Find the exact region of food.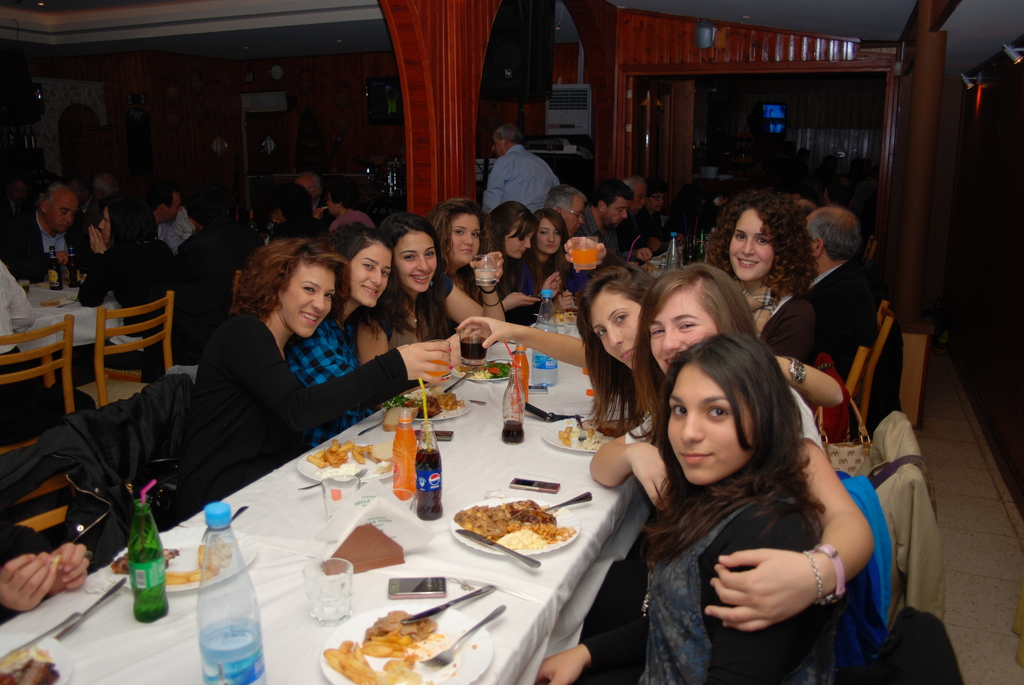
Exact region: bbox(557, 413, 641, 453).
